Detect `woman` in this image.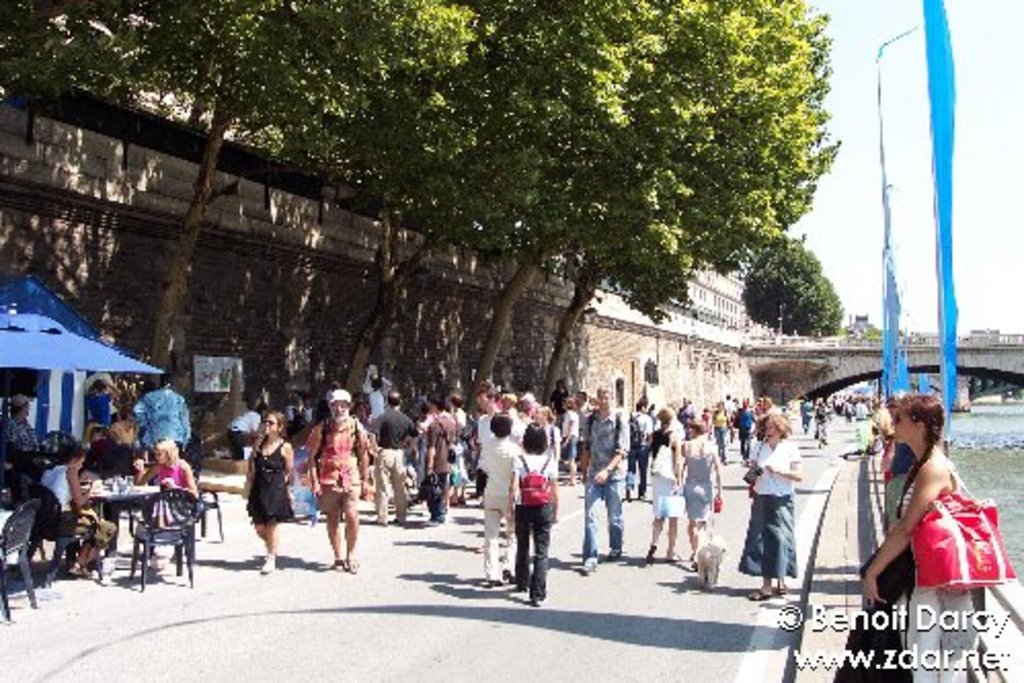
Detection: [x1=739, y1=414, x2=804, y2=605].
